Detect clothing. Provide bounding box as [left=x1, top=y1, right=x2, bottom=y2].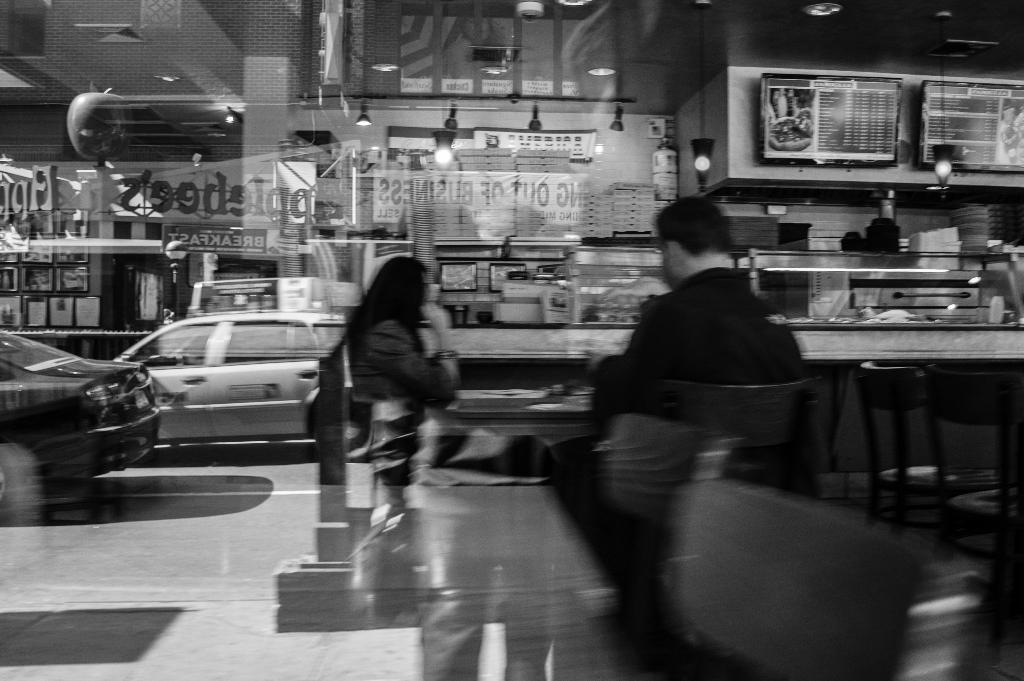
[left=585, top=204, right=830, bottom=495].
